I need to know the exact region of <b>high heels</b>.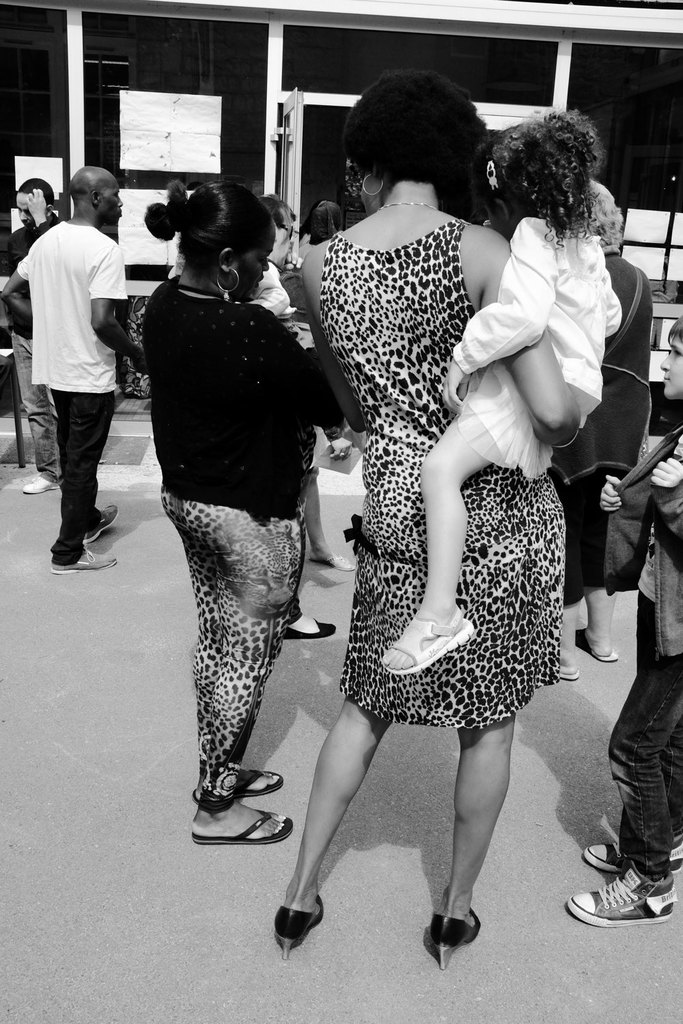
Region: bbox=[273, 892, 325, 958].
